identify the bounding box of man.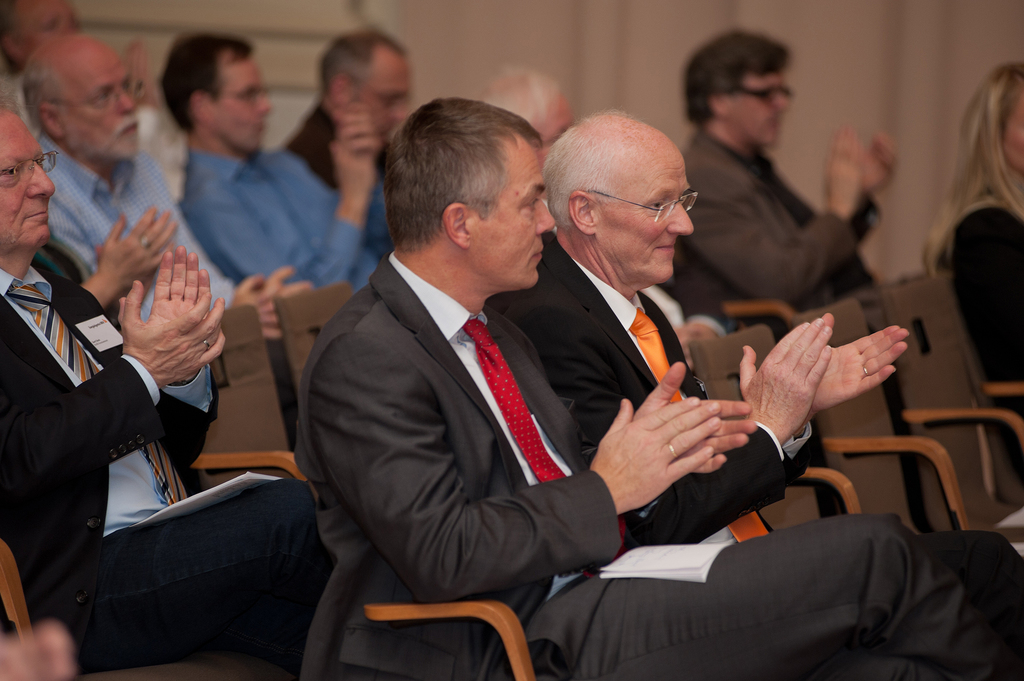
Rect(0, 113, 347, 680).
